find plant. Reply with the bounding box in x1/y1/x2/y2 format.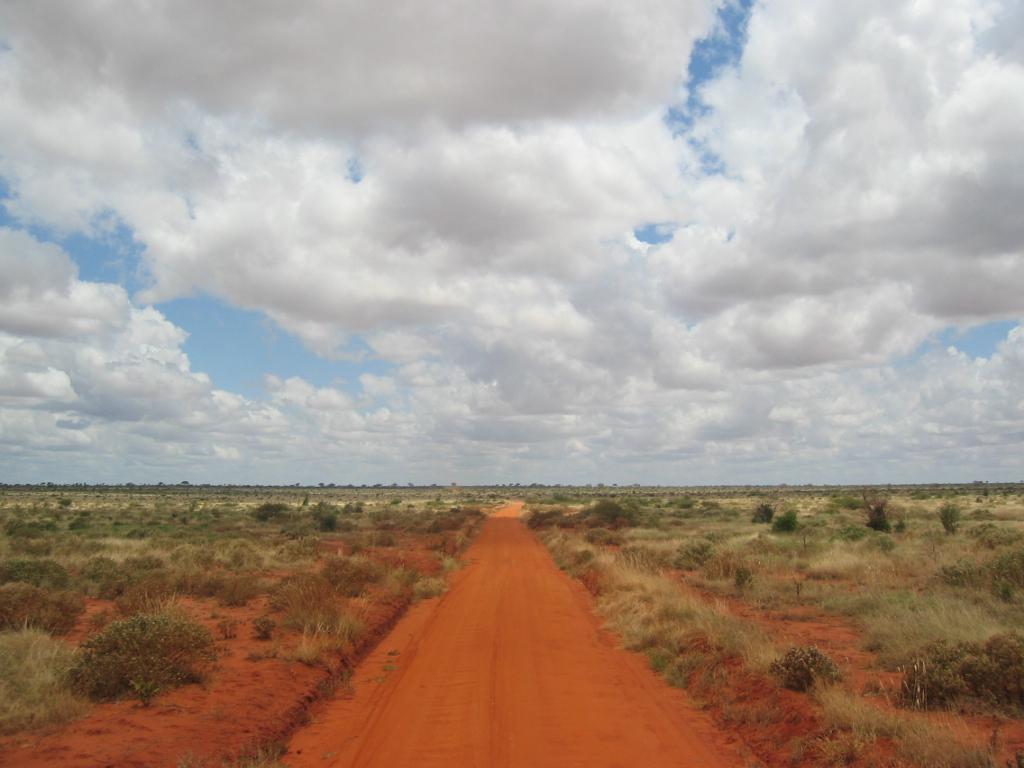
243/497/283/528.
